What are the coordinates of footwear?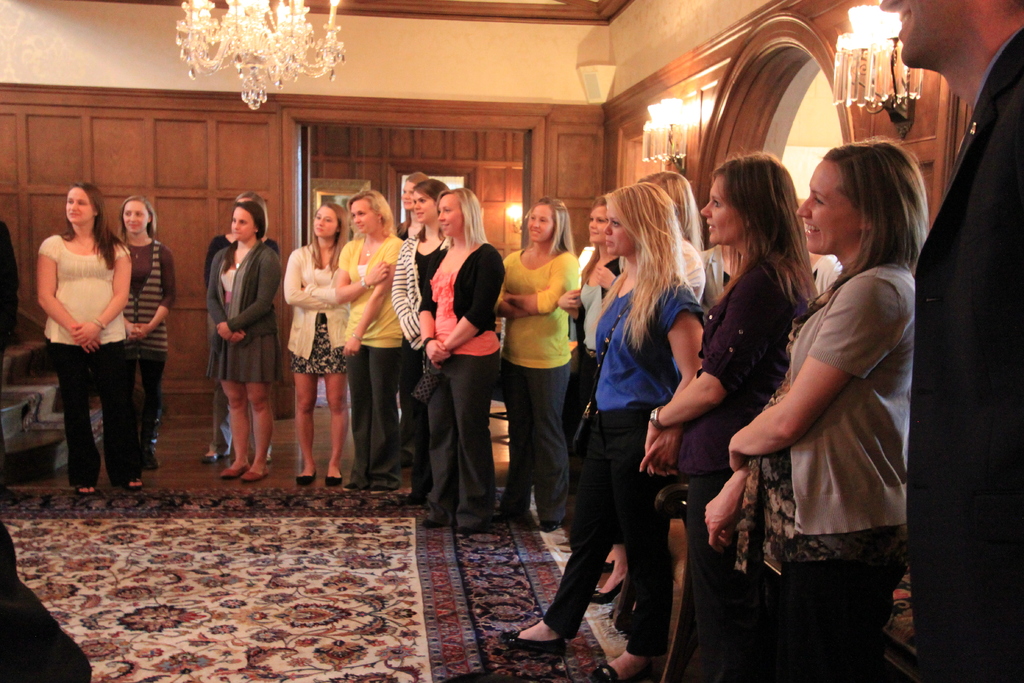
<bbox>294, 465, 319, 486</bbox>.
